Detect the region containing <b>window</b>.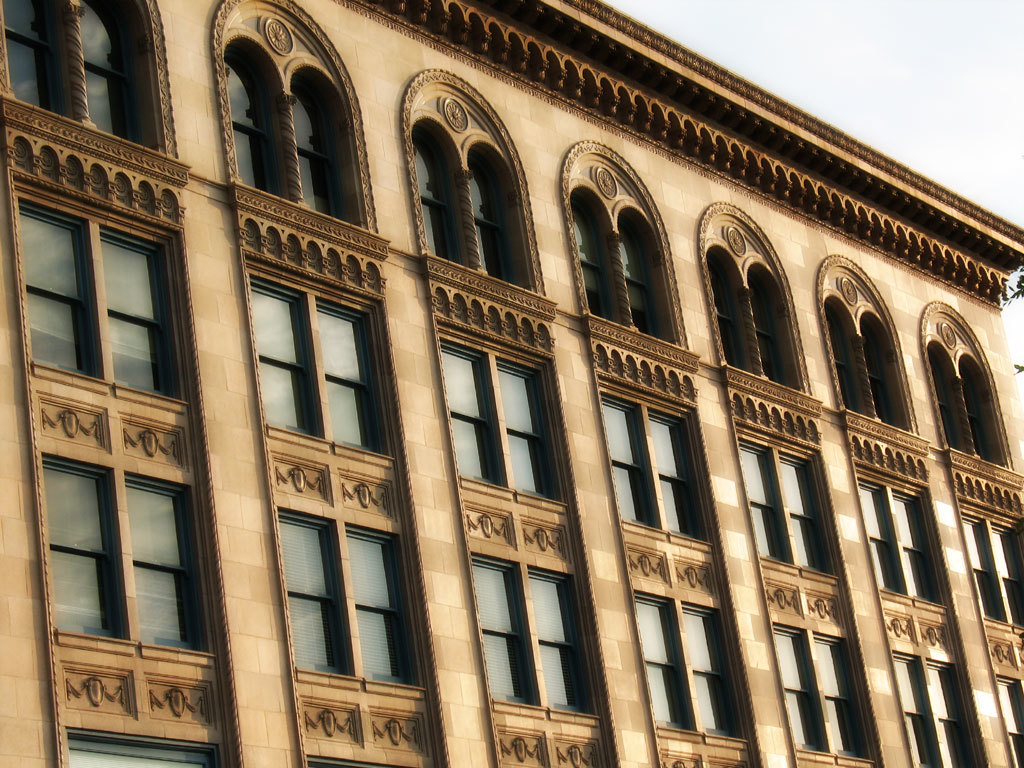
272, 503, 431, 688.
